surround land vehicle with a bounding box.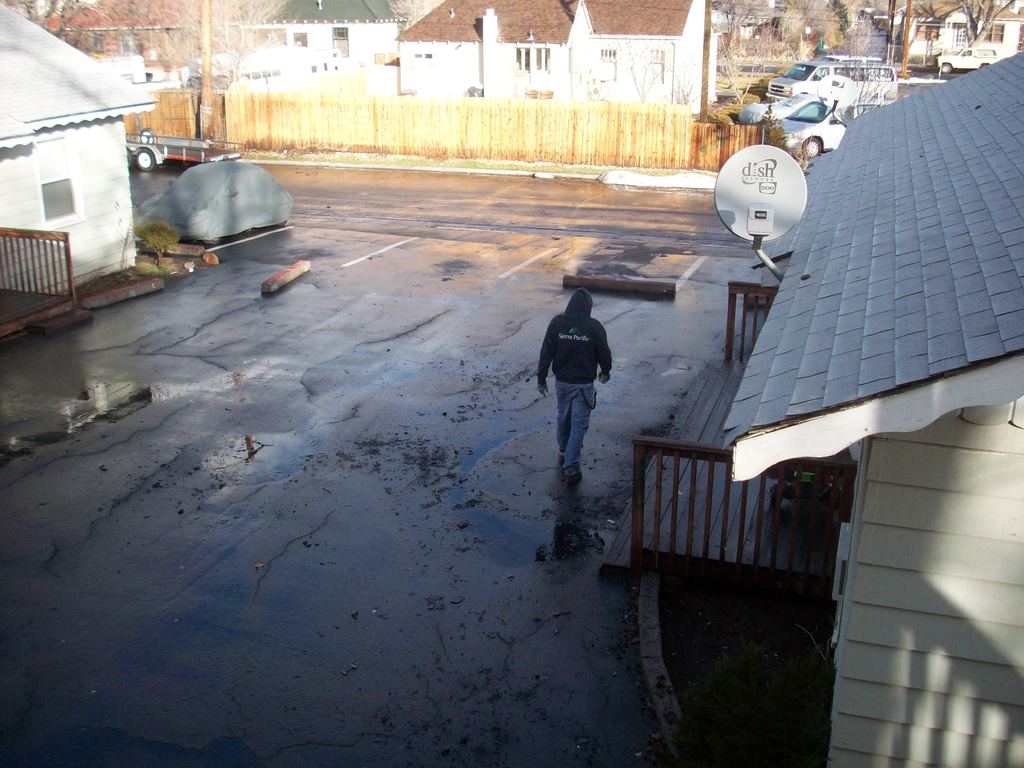
744, 93, 822, 116.
